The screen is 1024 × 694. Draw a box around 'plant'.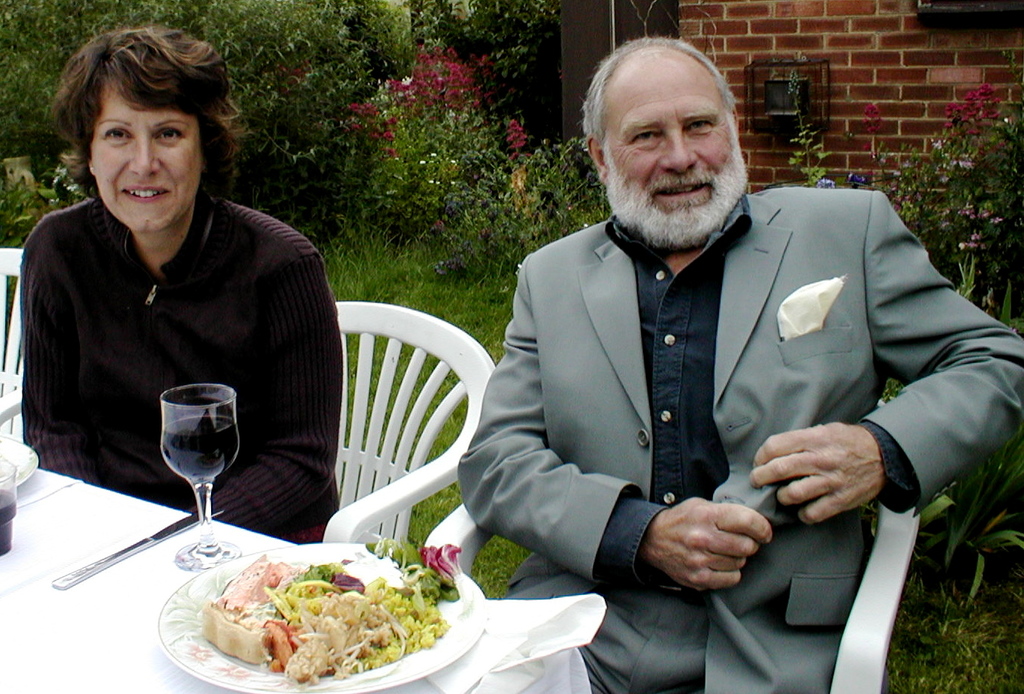
box(433, 136, 618, 281).
